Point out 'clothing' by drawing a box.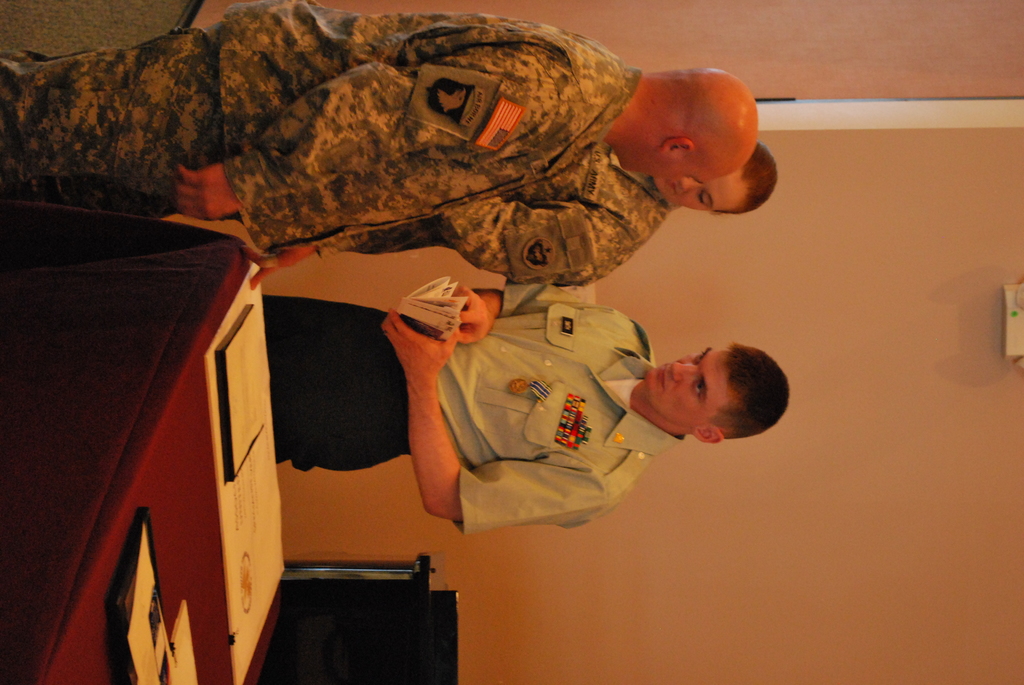
l=10, t=129, r=662, b=278.
